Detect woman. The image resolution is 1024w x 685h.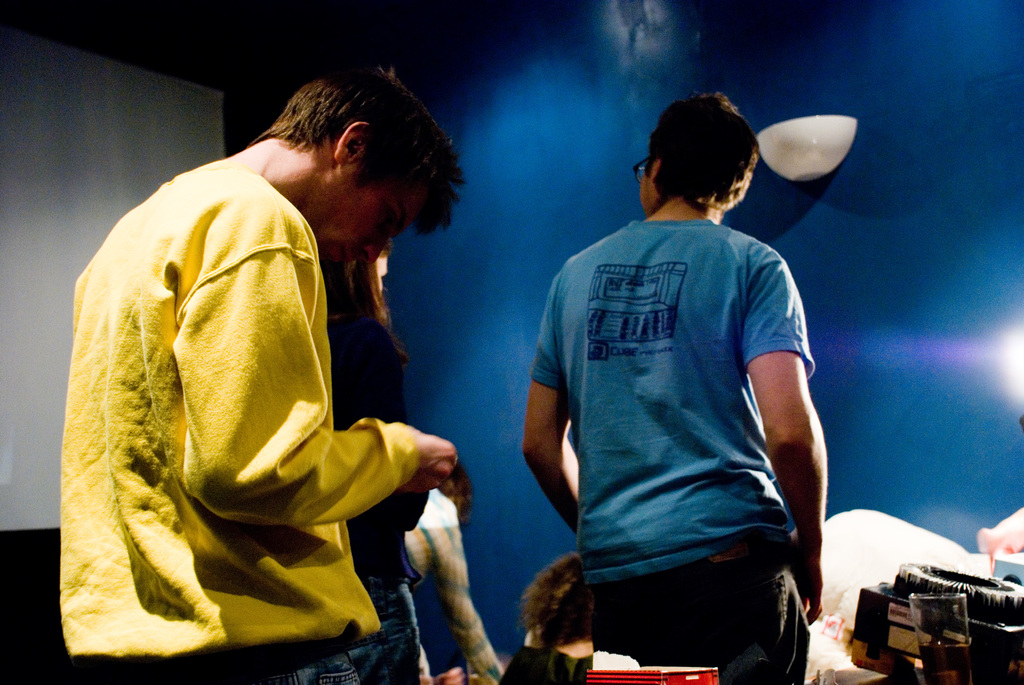
<bbox>397, 456, 509, 684</bbox>.
